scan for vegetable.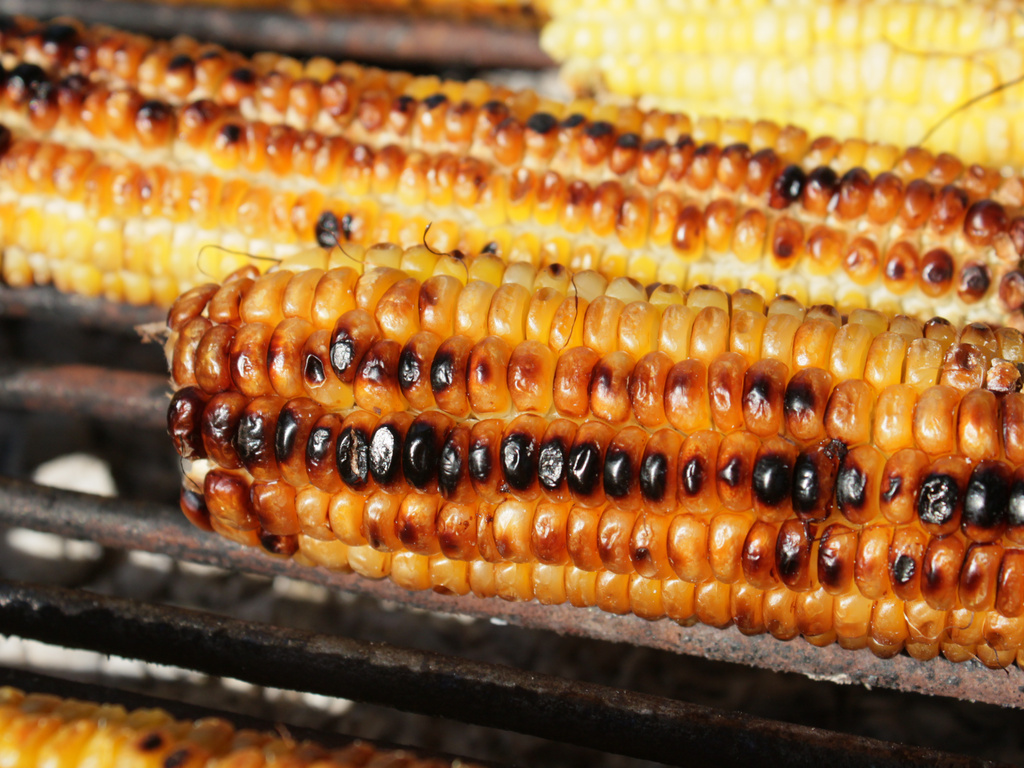
Scan result: box(536, 0, 1023, 175).
